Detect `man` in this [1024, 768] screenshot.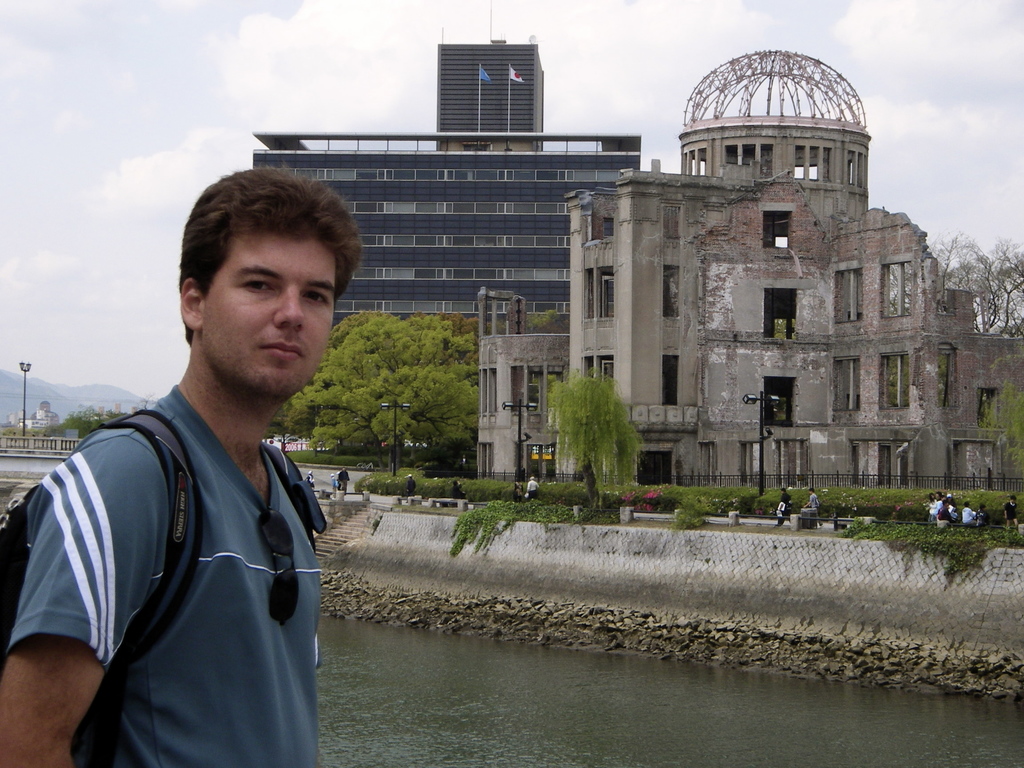
Detection: 1002 495 1019 534.
